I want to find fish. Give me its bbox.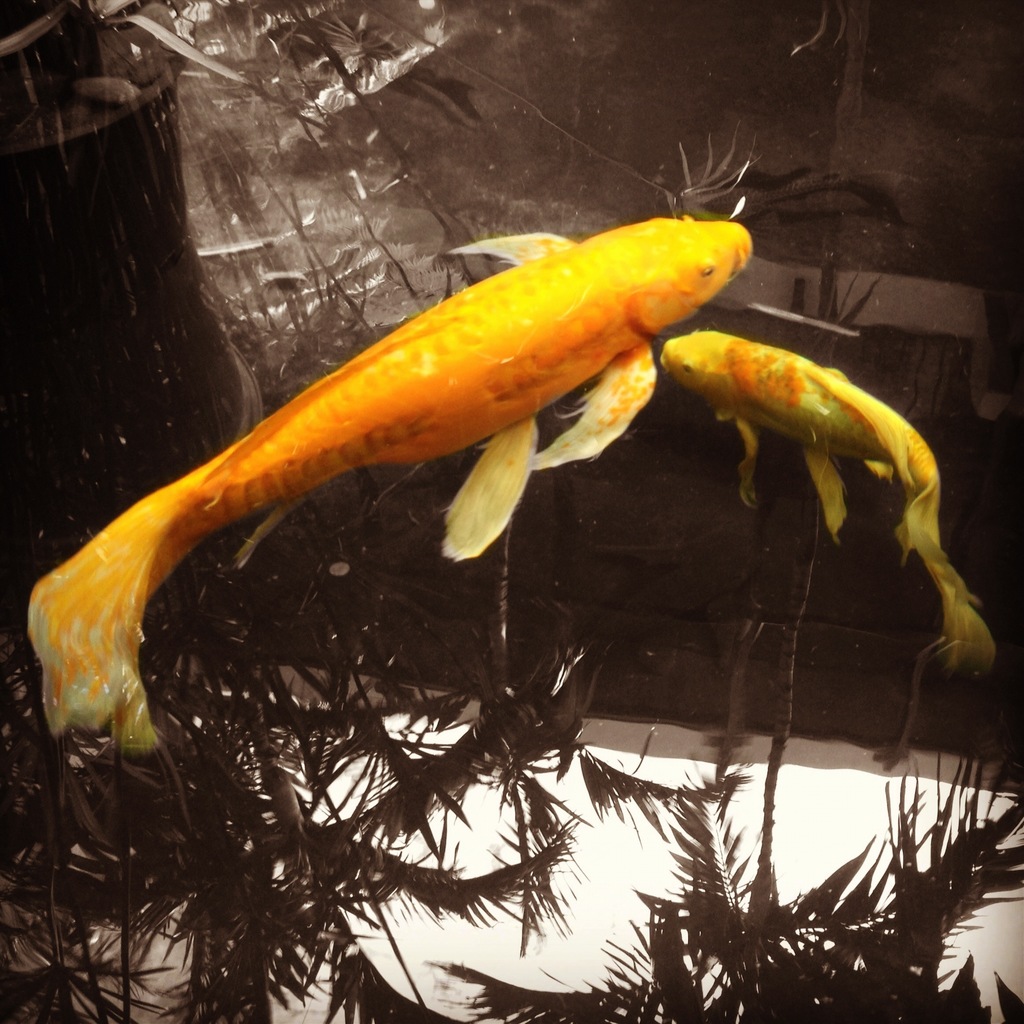
box=[6, 215, 785, 718].
